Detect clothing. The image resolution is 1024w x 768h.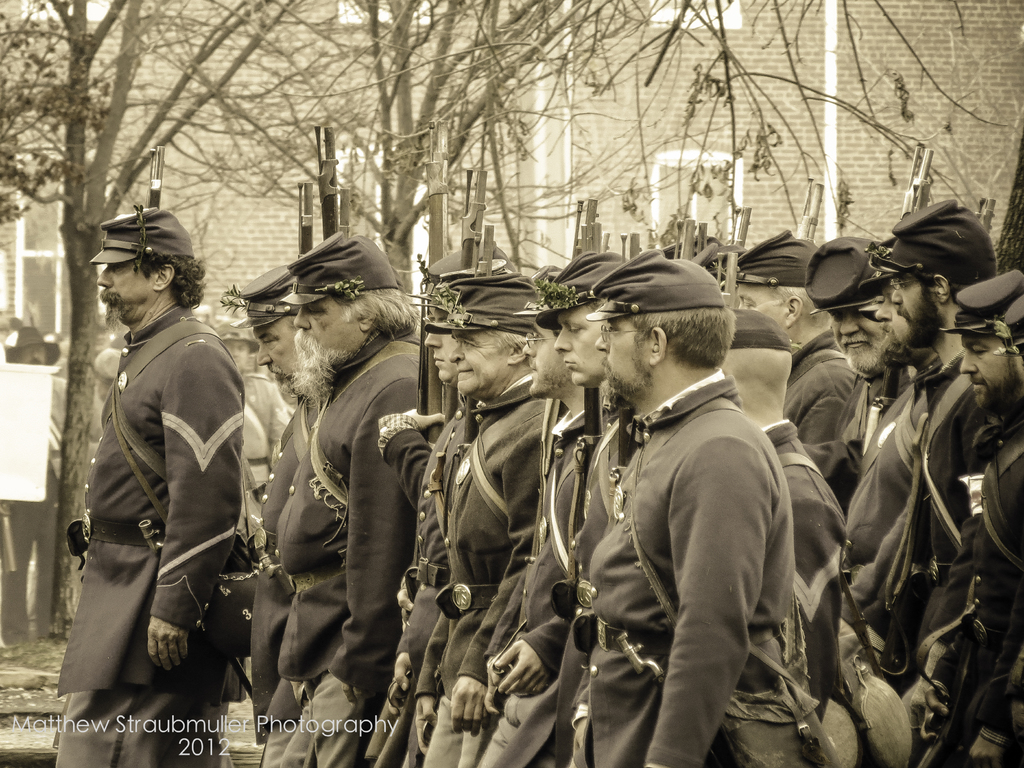
<bbox>801, 236, 891, 310</bbox>.
